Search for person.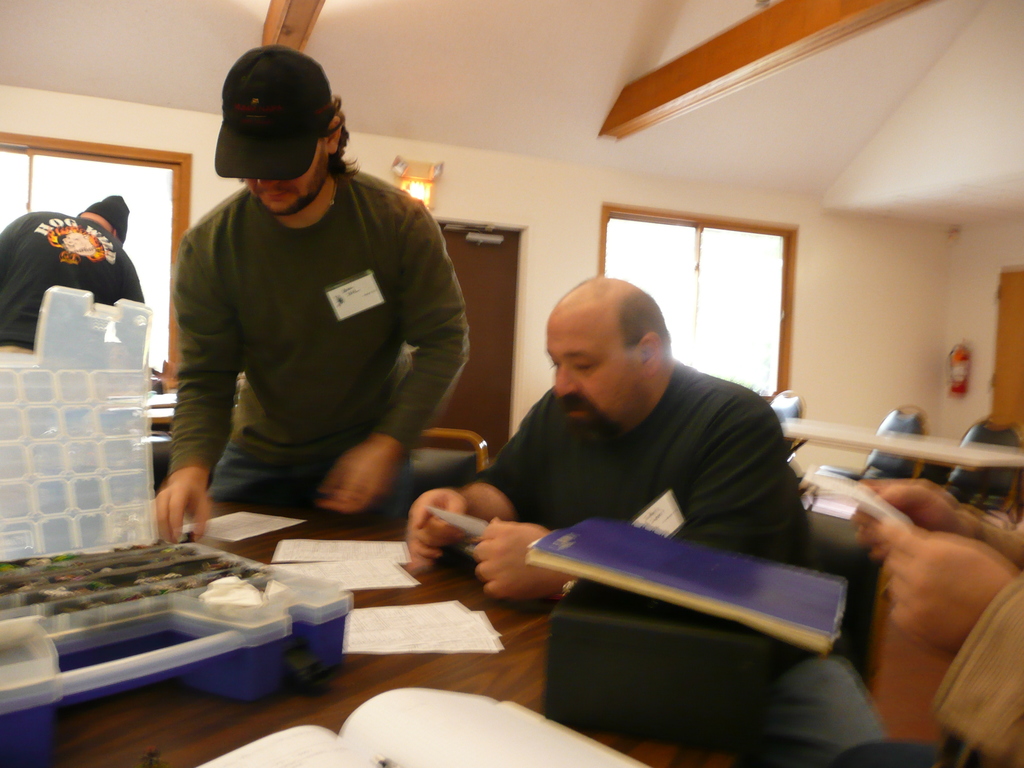
Found at (408, 277, 815, 601).
